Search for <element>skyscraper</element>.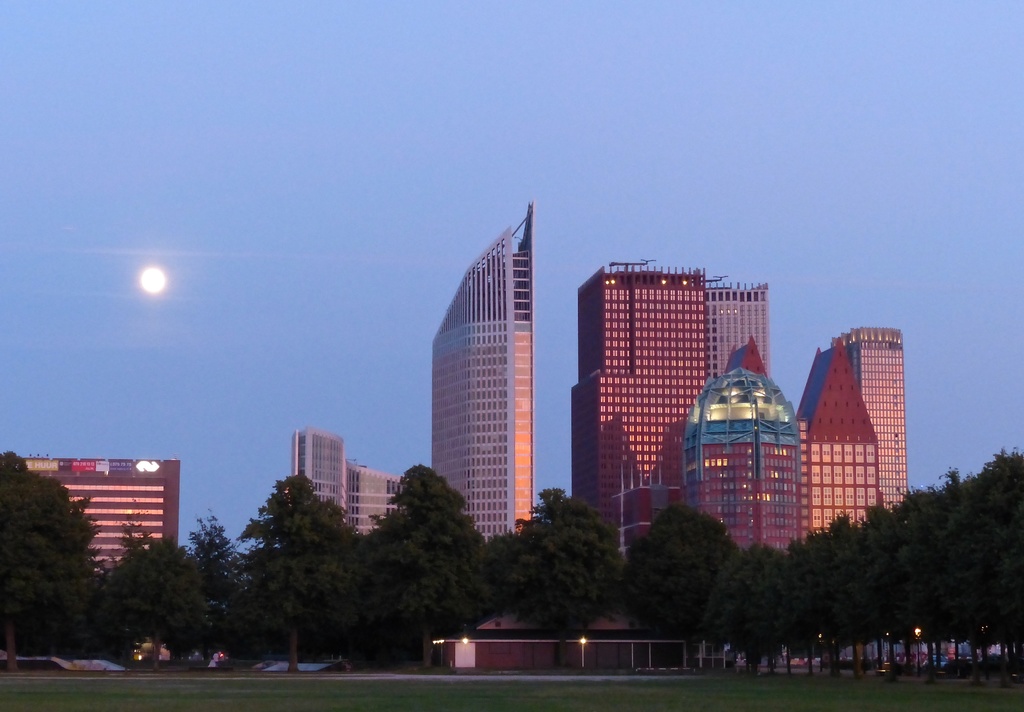
Found at region(792, 334, 881, 545).
